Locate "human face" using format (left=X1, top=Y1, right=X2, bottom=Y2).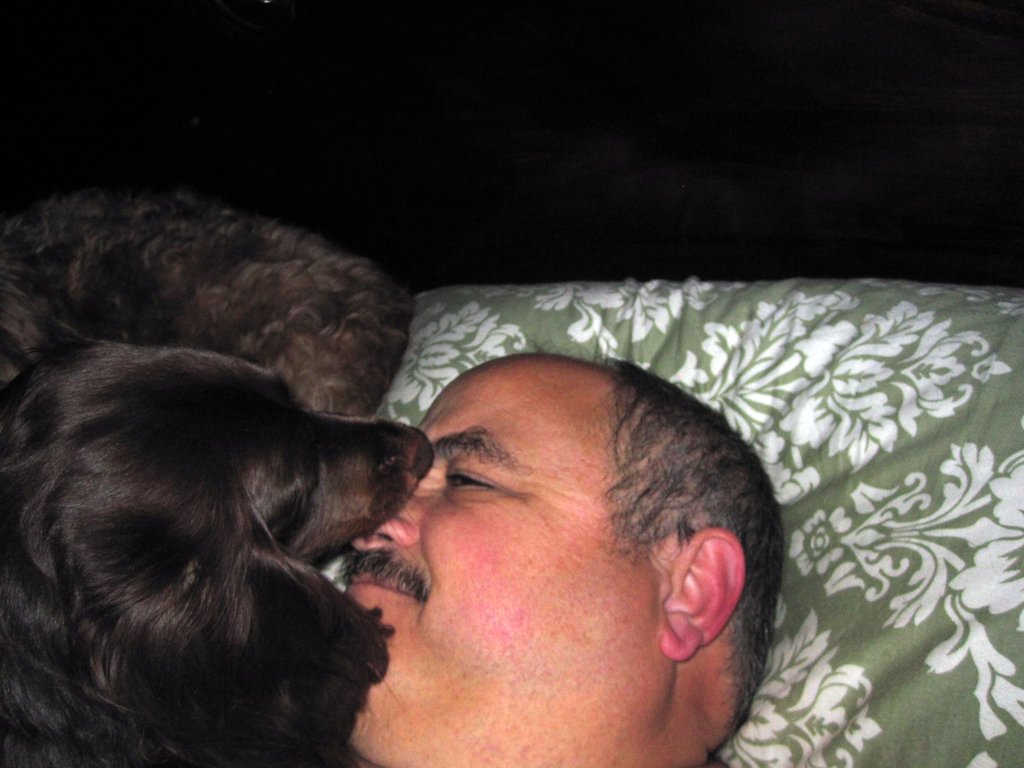
(left=346, top=360, right=657, bottom=767).
